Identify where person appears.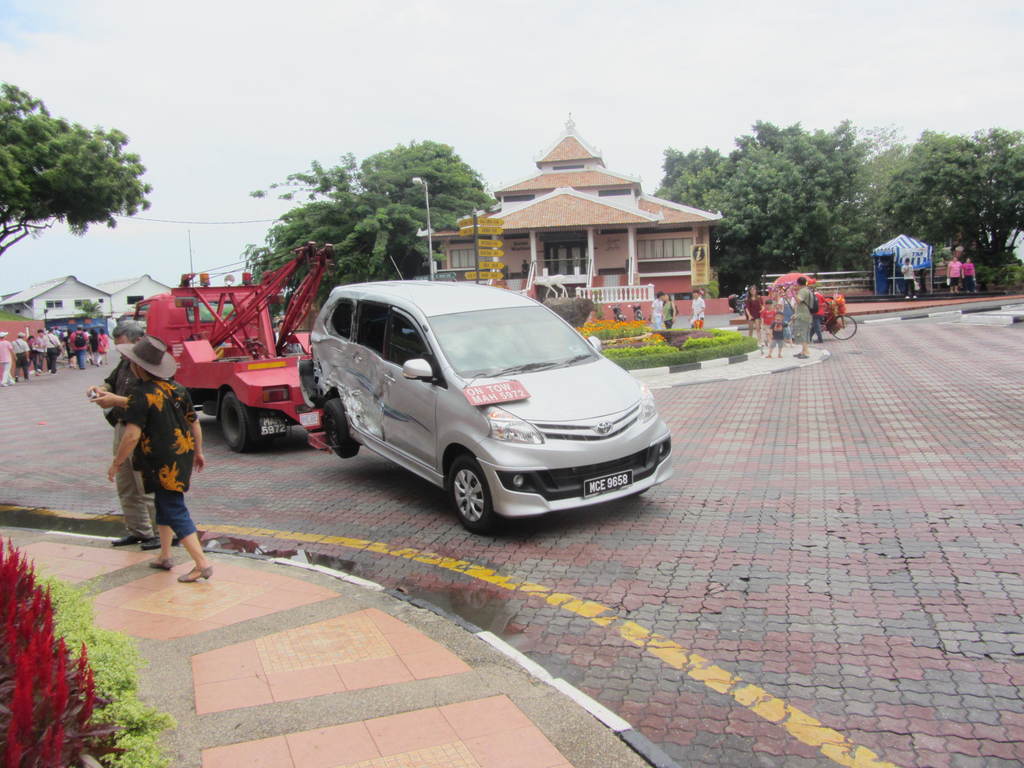
Appears at x1=947, y1=252, x2=963, y2=301.
